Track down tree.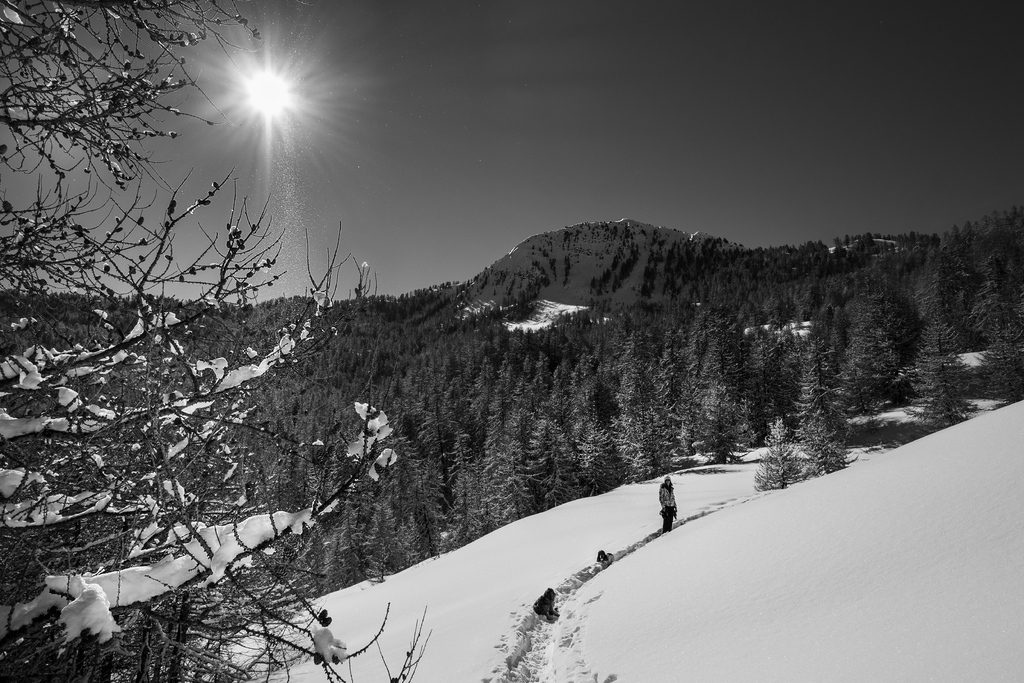
Tracked to left=975, top=206, right=1023, bottom=310.
